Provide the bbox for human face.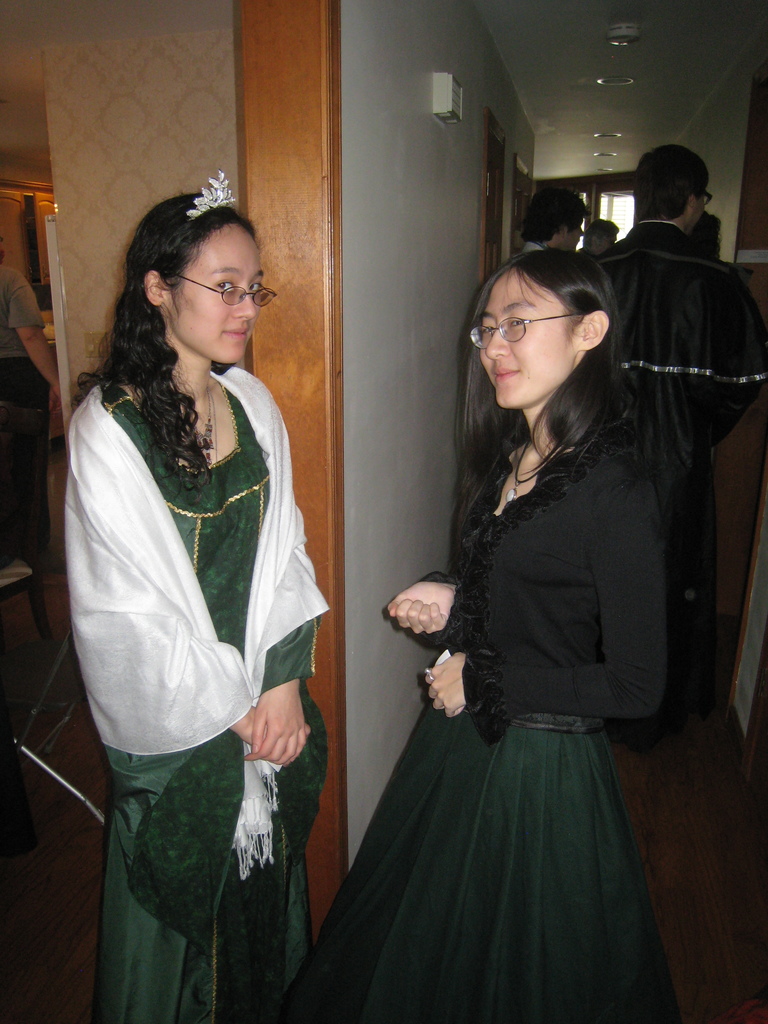
rect(160, 225, 256, 368).
